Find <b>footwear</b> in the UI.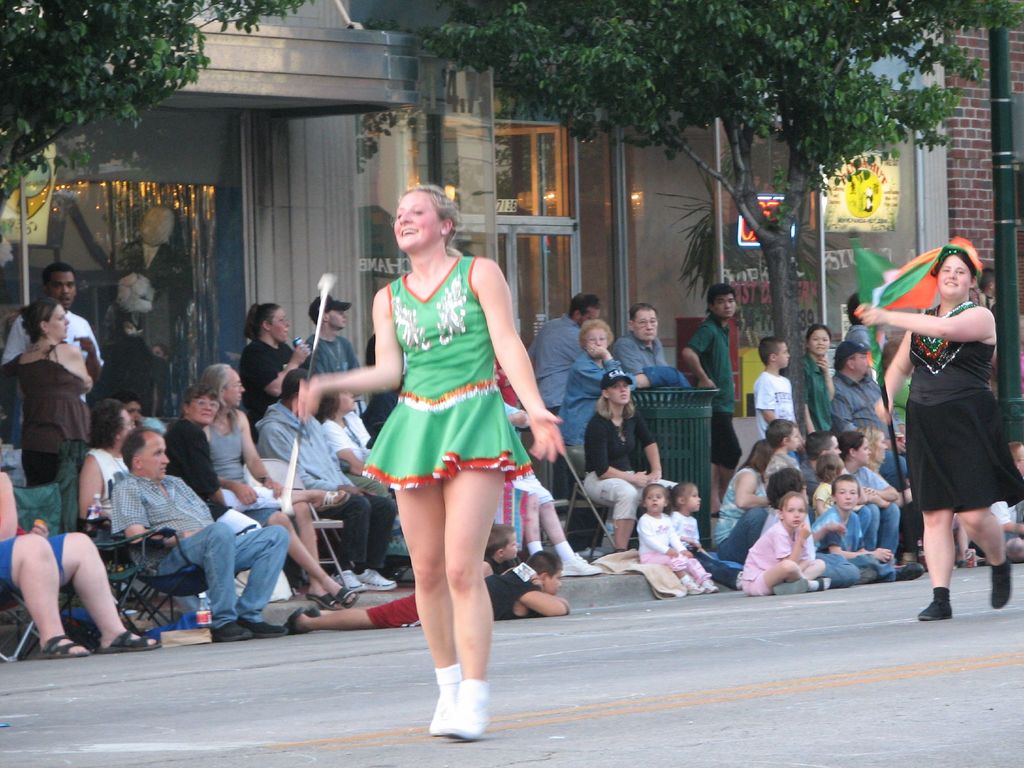
UI element at locate(817, 575, 832, 587).
